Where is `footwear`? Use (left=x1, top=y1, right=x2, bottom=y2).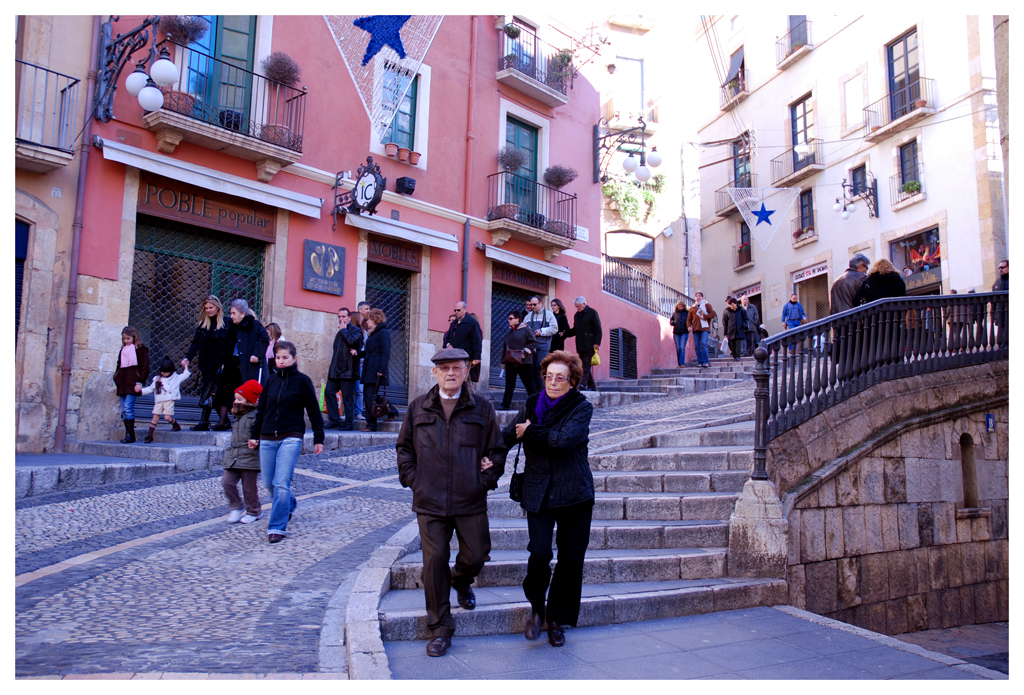
(left=288, top=512, right=294, bottom=518).
